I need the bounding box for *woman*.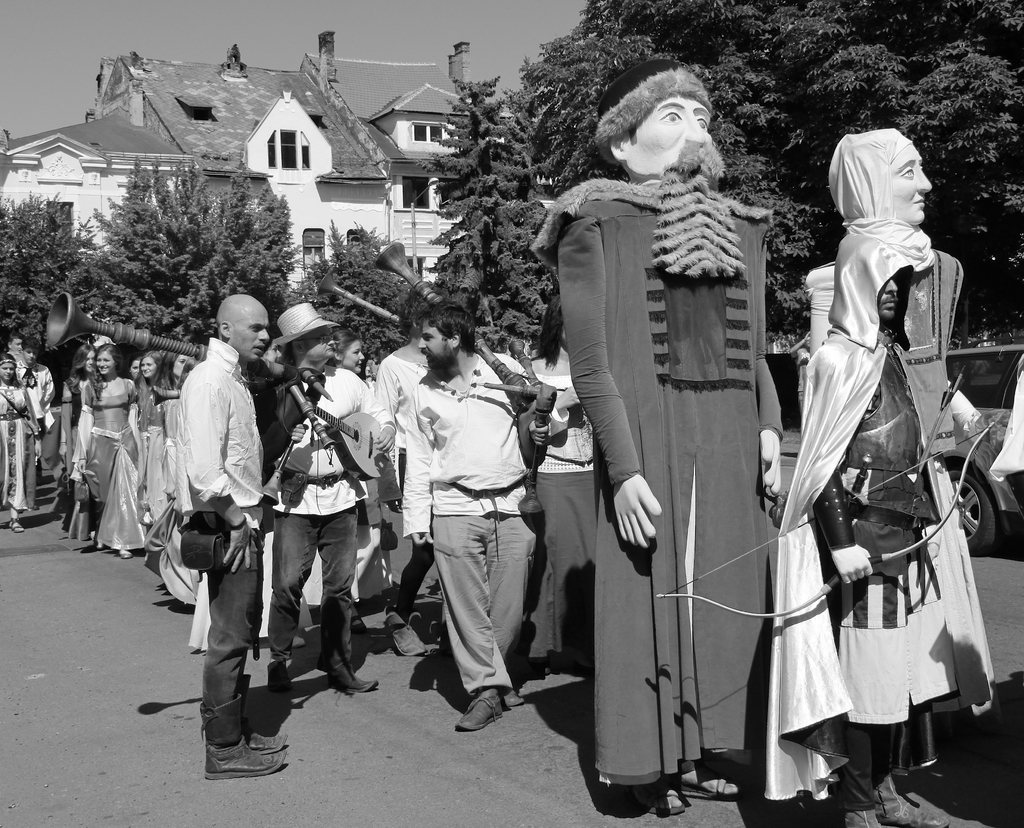
Here it is: l=0, t=348, r=31, b=522.
